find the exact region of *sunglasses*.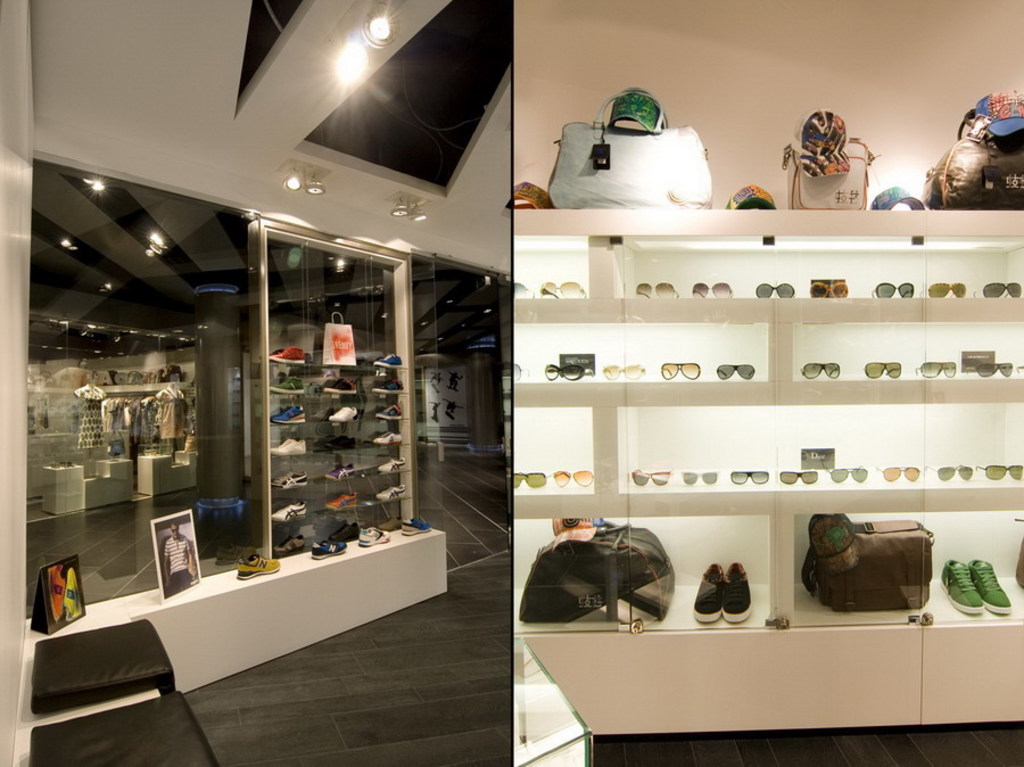
Exact region: Rect(875, 463, 923, 487).
